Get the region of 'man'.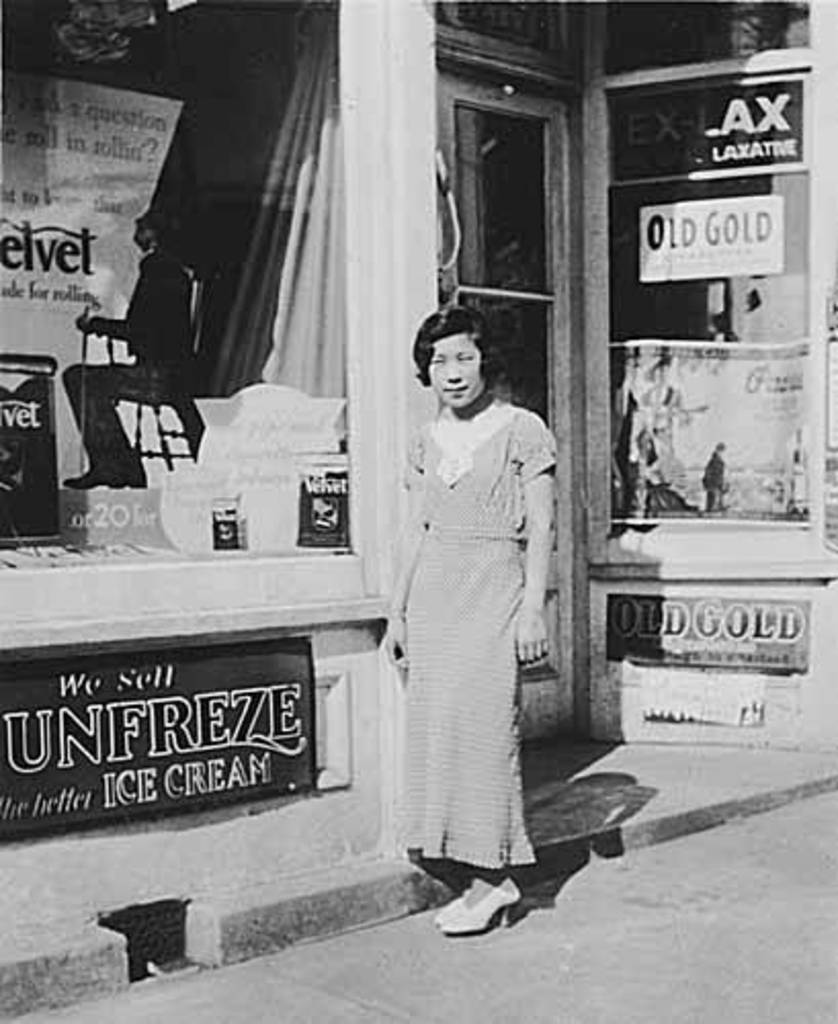
(59, 203, 182, 492).
